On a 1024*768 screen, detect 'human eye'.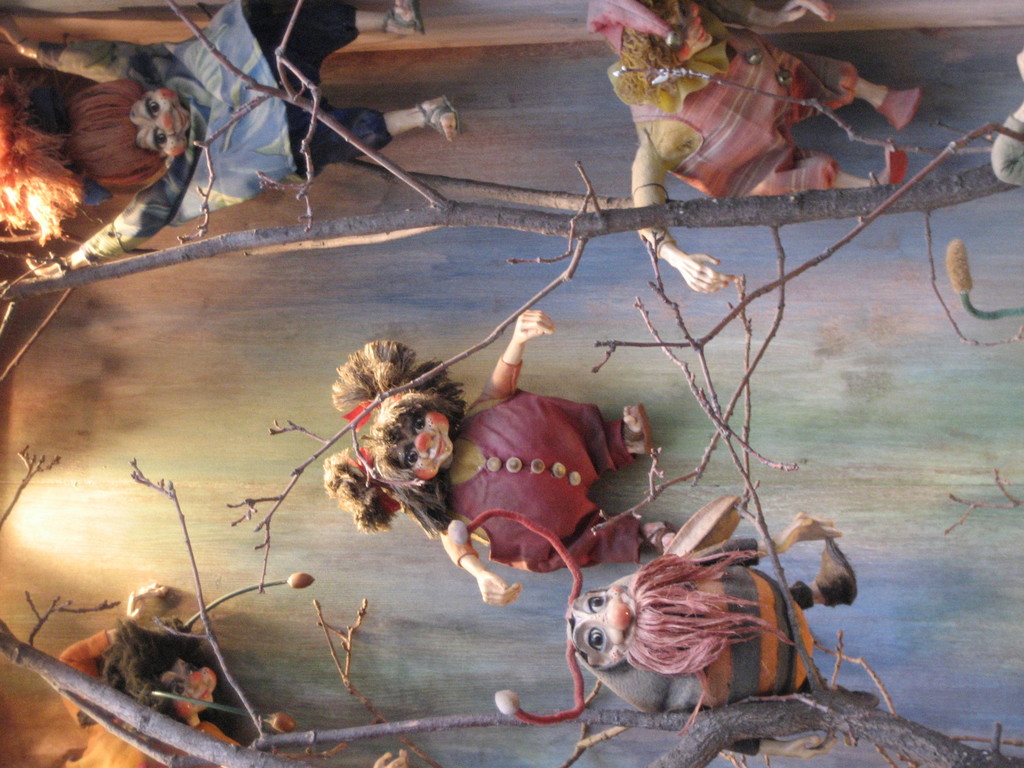
l=168, t=683, r=186, b=698.
